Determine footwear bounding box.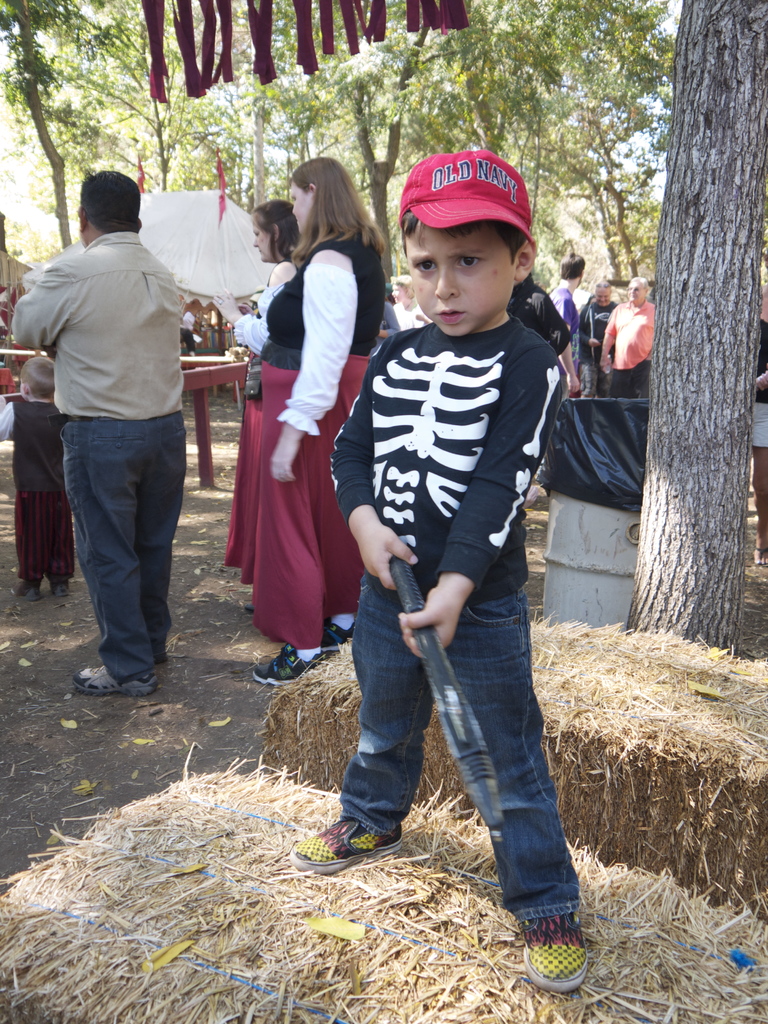
Determined: 289 818 410 877.
